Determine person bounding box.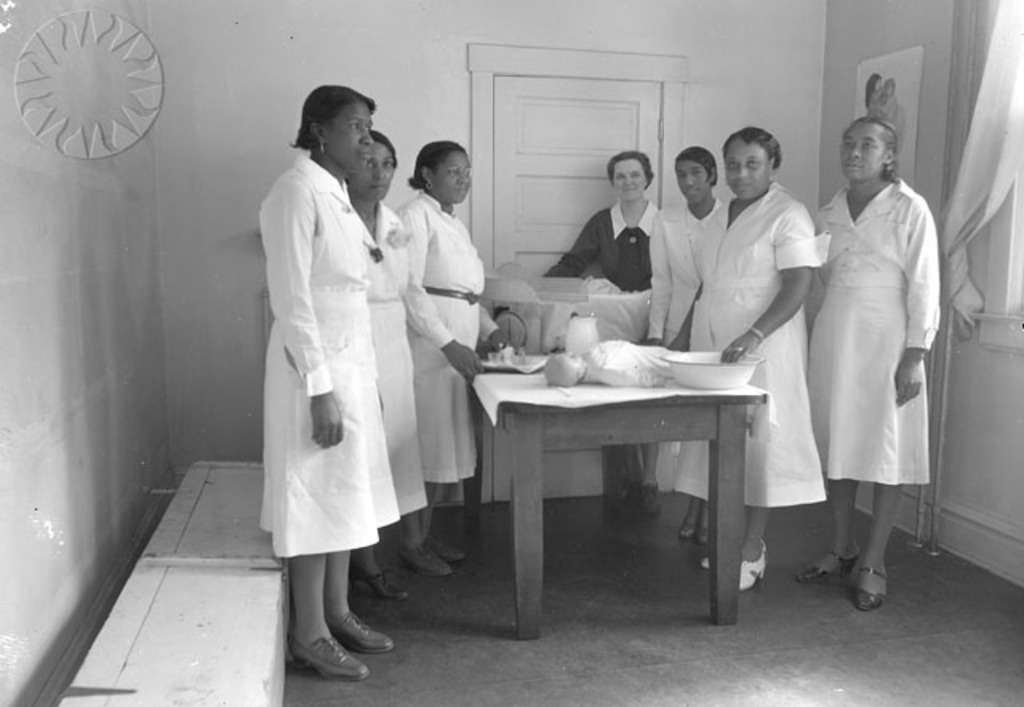
Determined: x1=645, y1=149, x2=734, y2=534.
